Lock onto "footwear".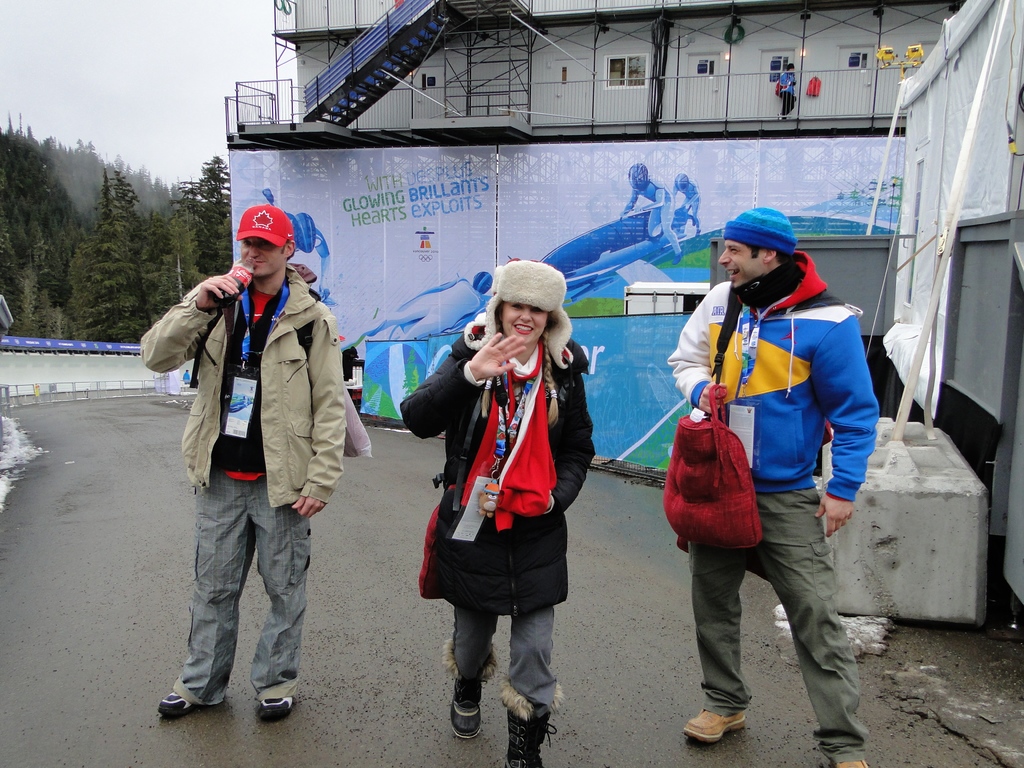
Locked: locate(157, 689, 205, 721).
